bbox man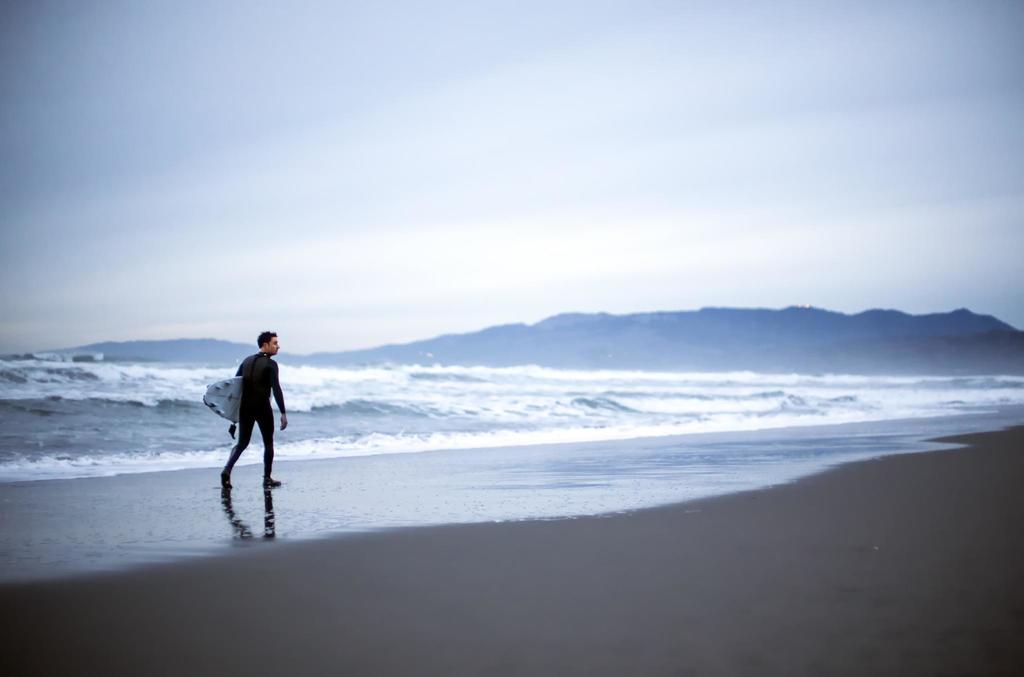
207, 321, 284, 520
